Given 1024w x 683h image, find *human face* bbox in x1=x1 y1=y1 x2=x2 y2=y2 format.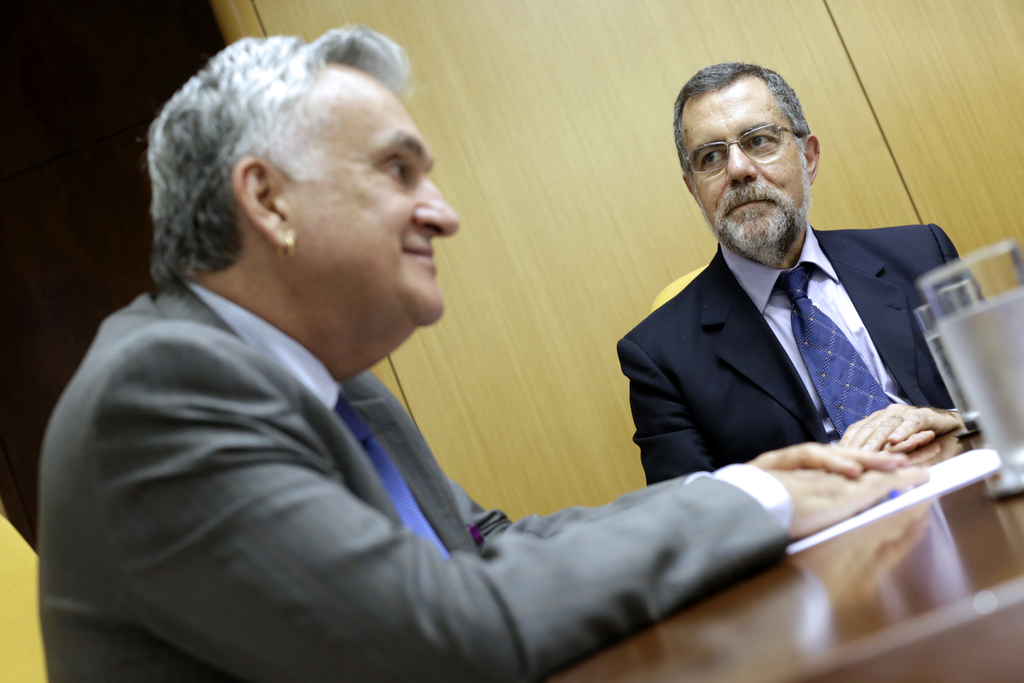
x1=304 y1=89 x2=463 y2=322.
